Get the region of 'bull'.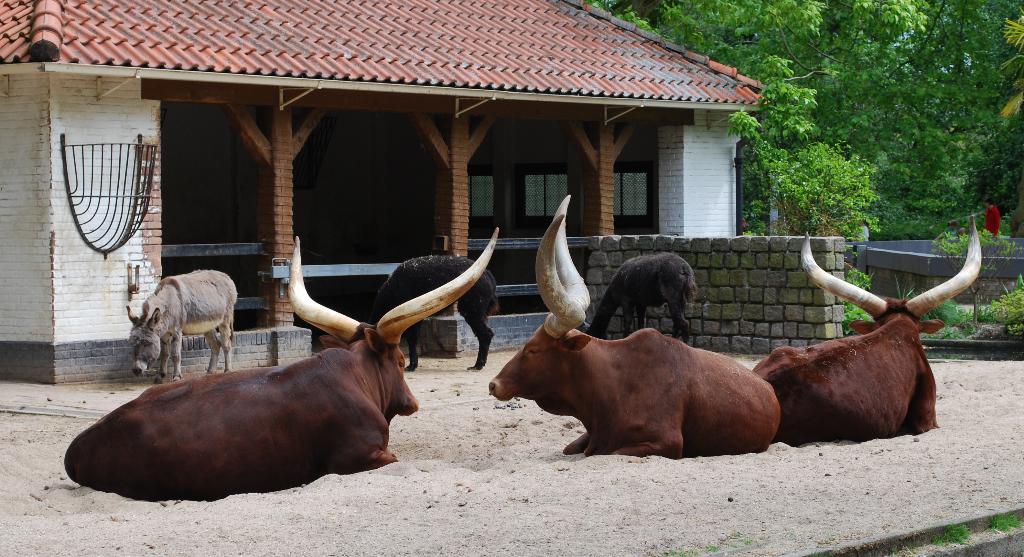
[x1=484, y1=192, x2=786, y2=465].
